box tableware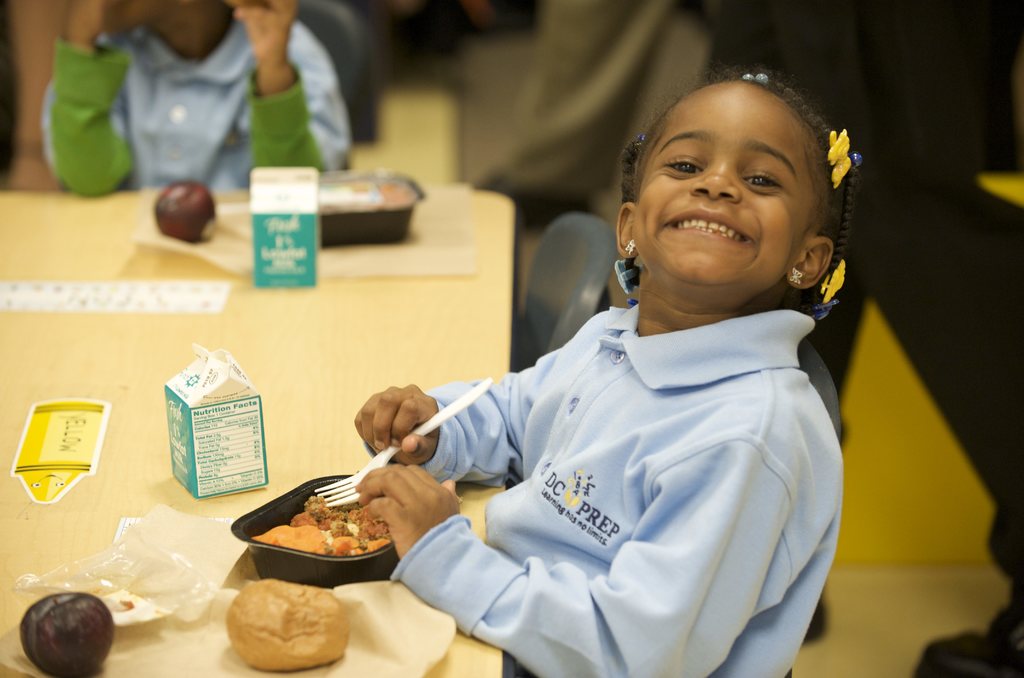
<region>315, 375, 493, 509</region>
